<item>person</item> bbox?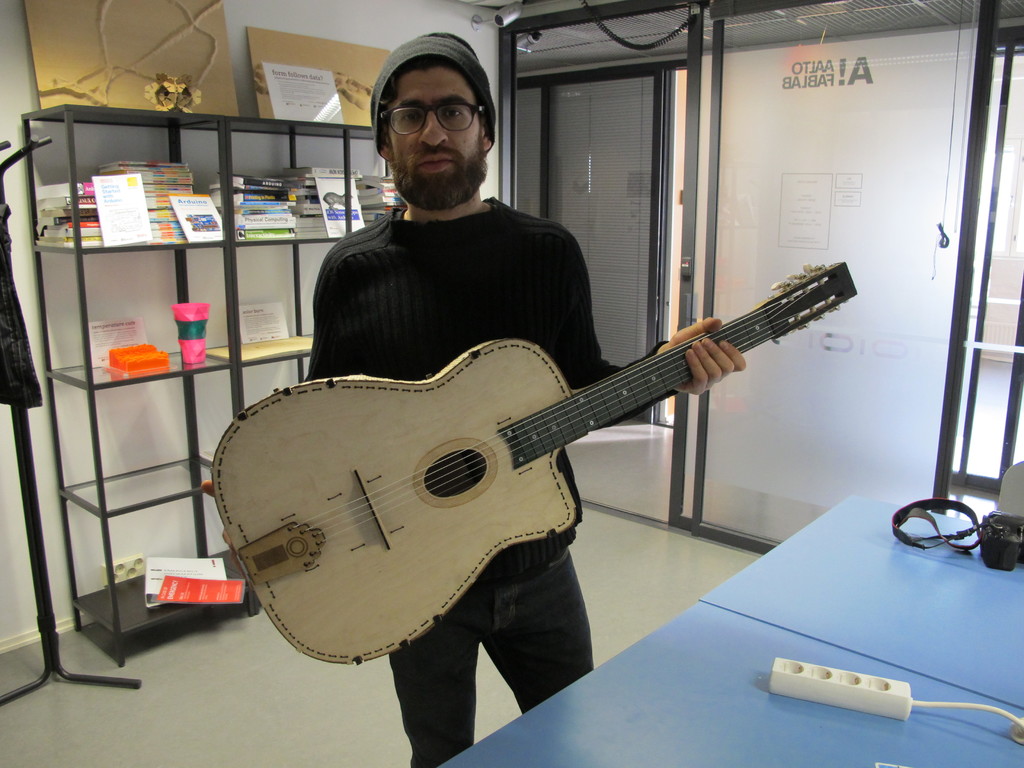
box=[230, 111, 823, 746]
